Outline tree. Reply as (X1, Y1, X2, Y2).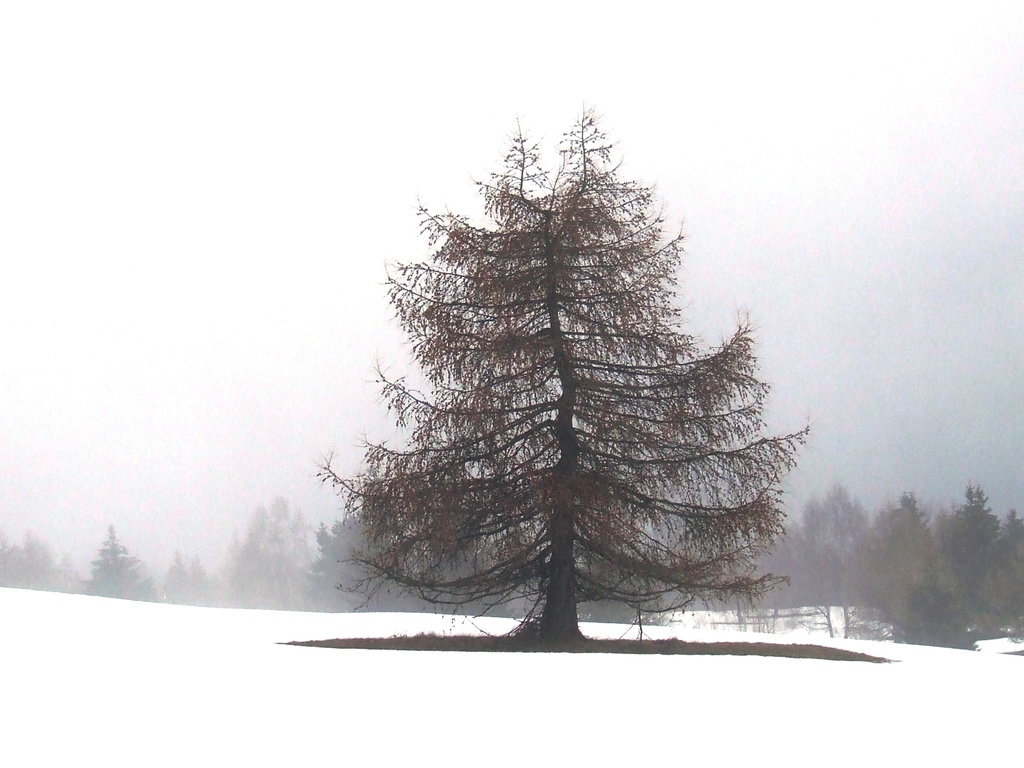
(266, 494, 316, 606).
